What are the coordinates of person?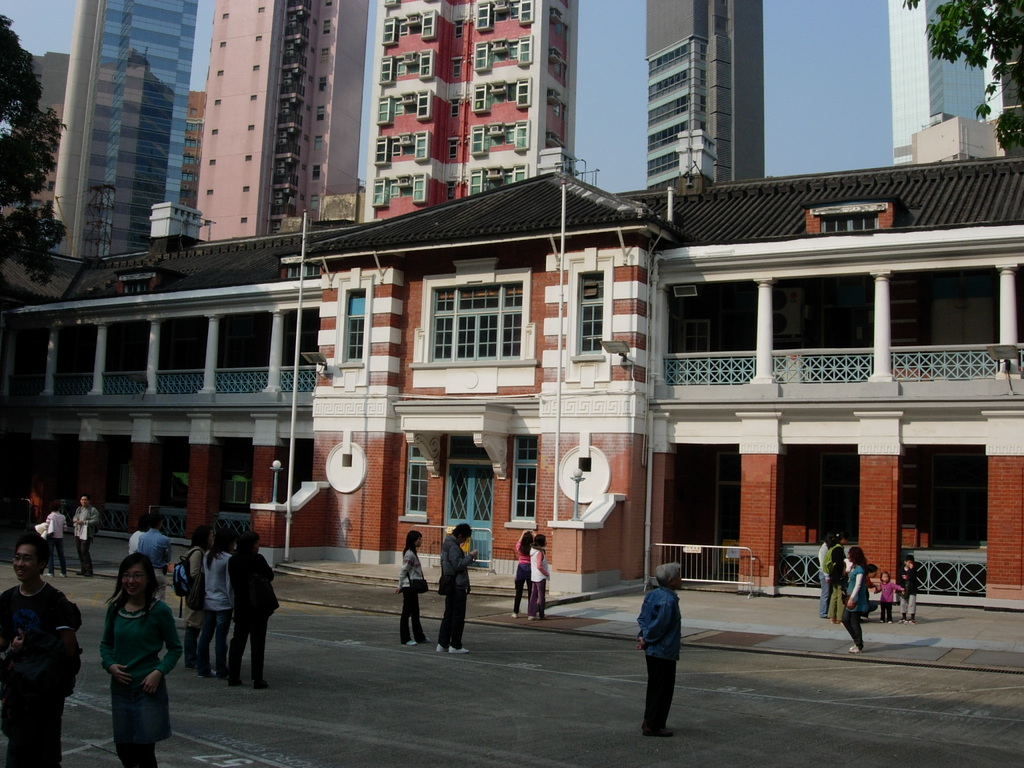
{"x1": 126, "y1": 518, "x2": 142, "y2": 560}.
